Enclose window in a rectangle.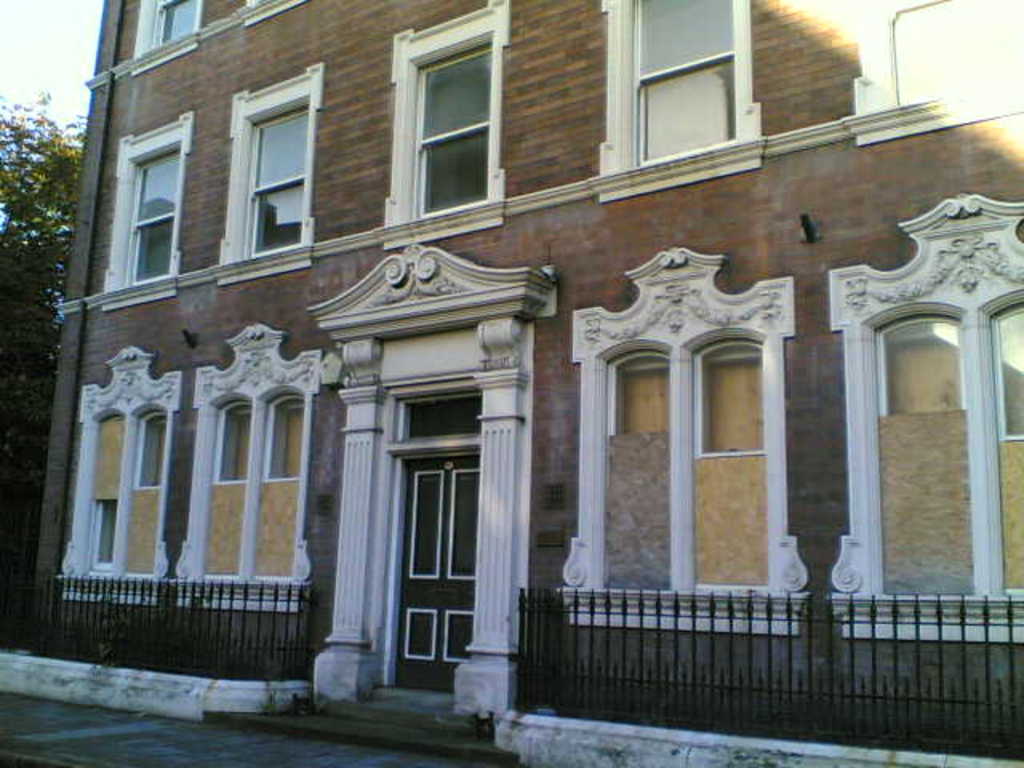
(left=82, top=416, right=123, bottom=574).
